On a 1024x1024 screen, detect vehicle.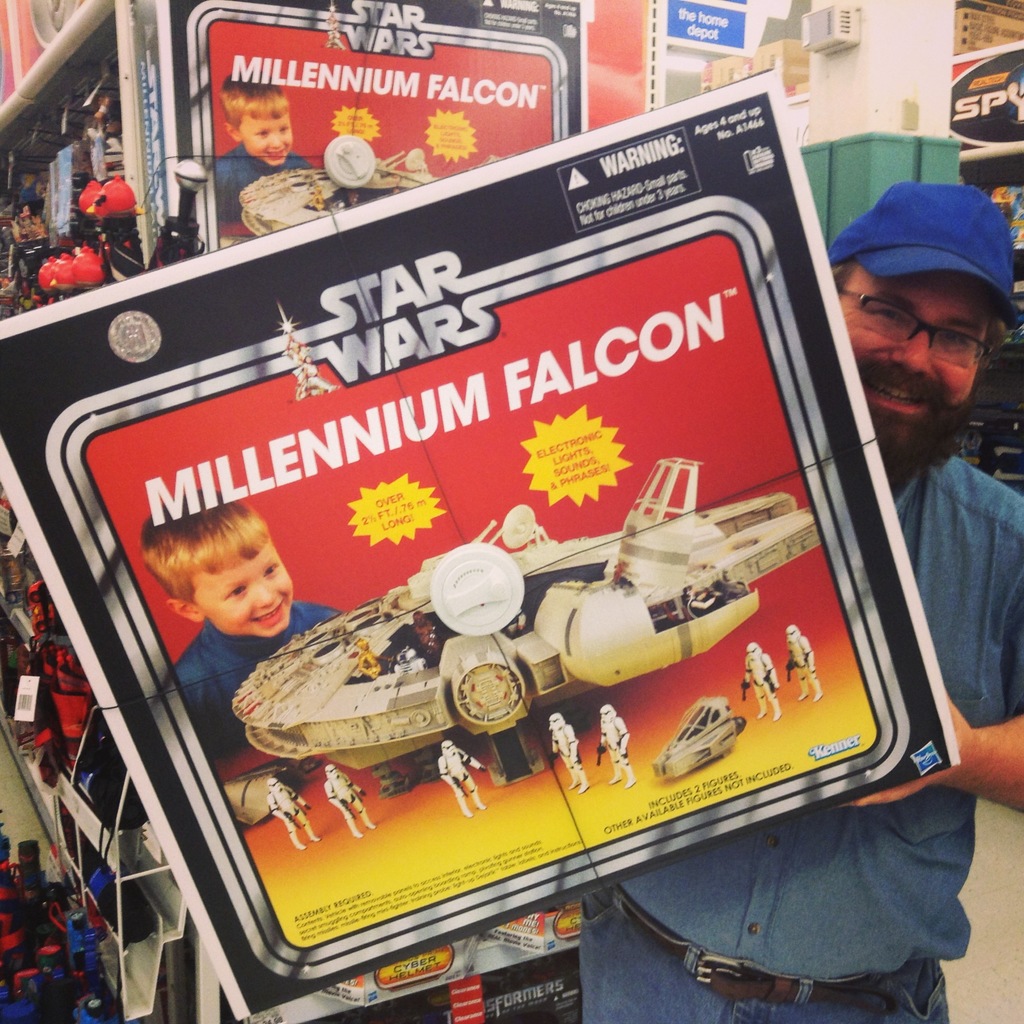
<region>227, 456, 820, 788</region>.
